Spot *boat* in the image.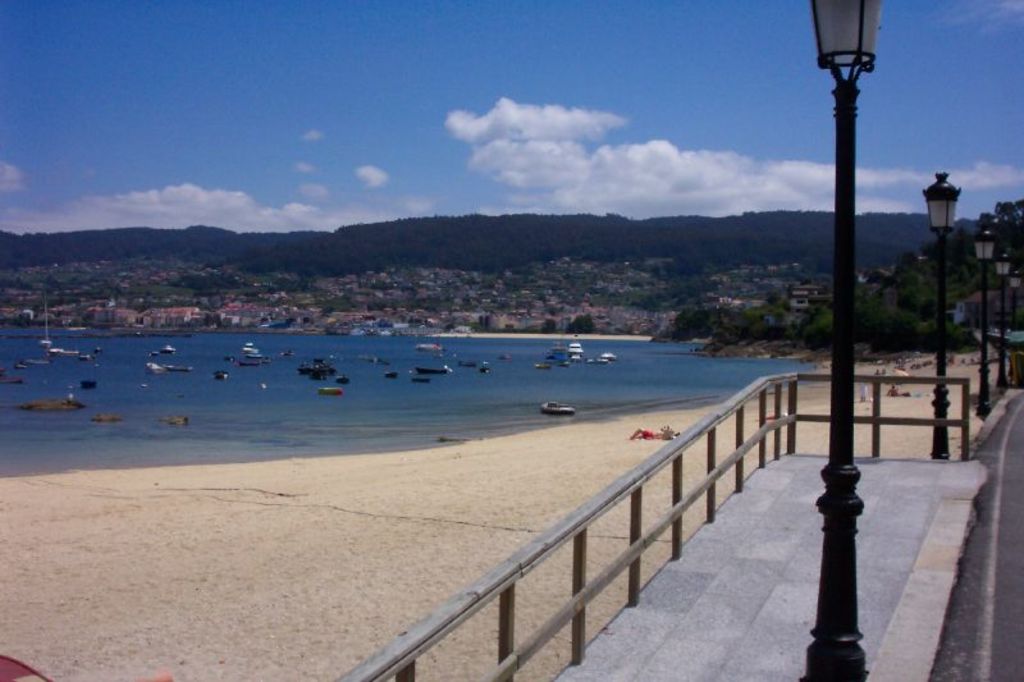
*boat* found at left=410, top=376, right=428, bottom=386.
